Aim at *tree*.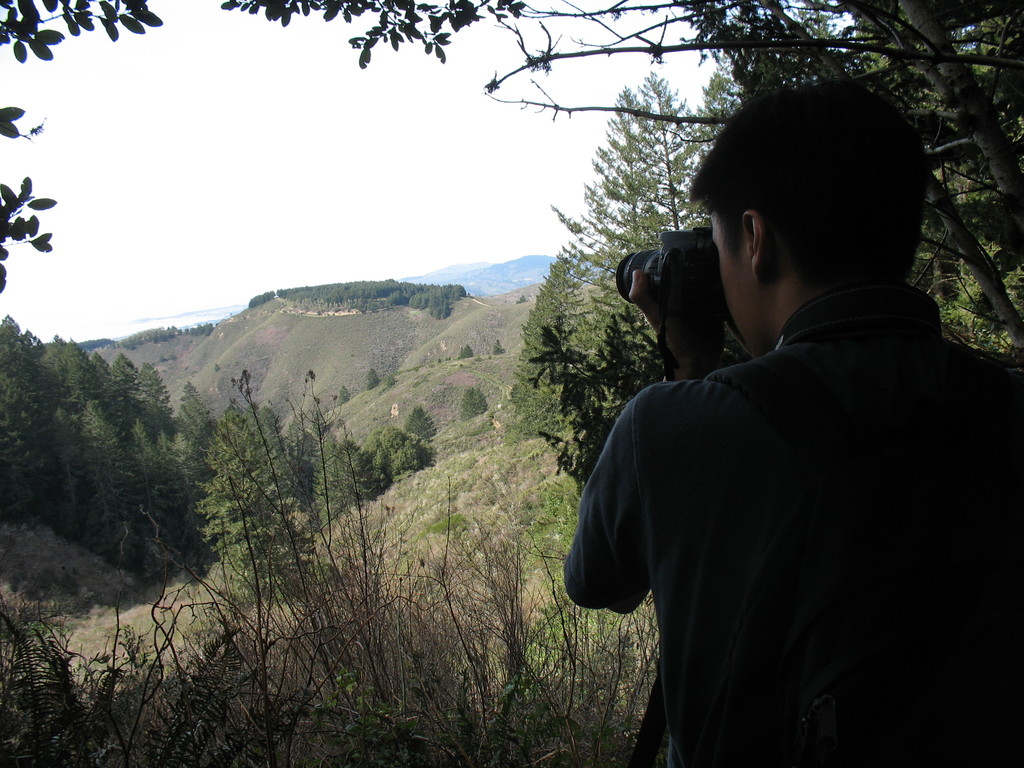
Aimed at [left=227, top=0, right=1023, bottom=355].
